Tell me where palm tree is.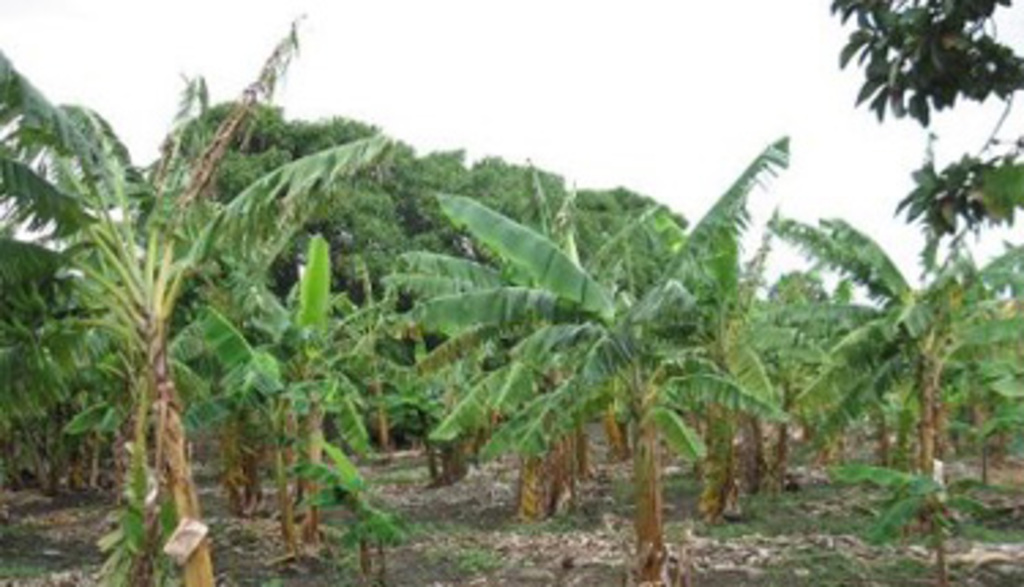
palm tree is at 789 248 1021 530.
